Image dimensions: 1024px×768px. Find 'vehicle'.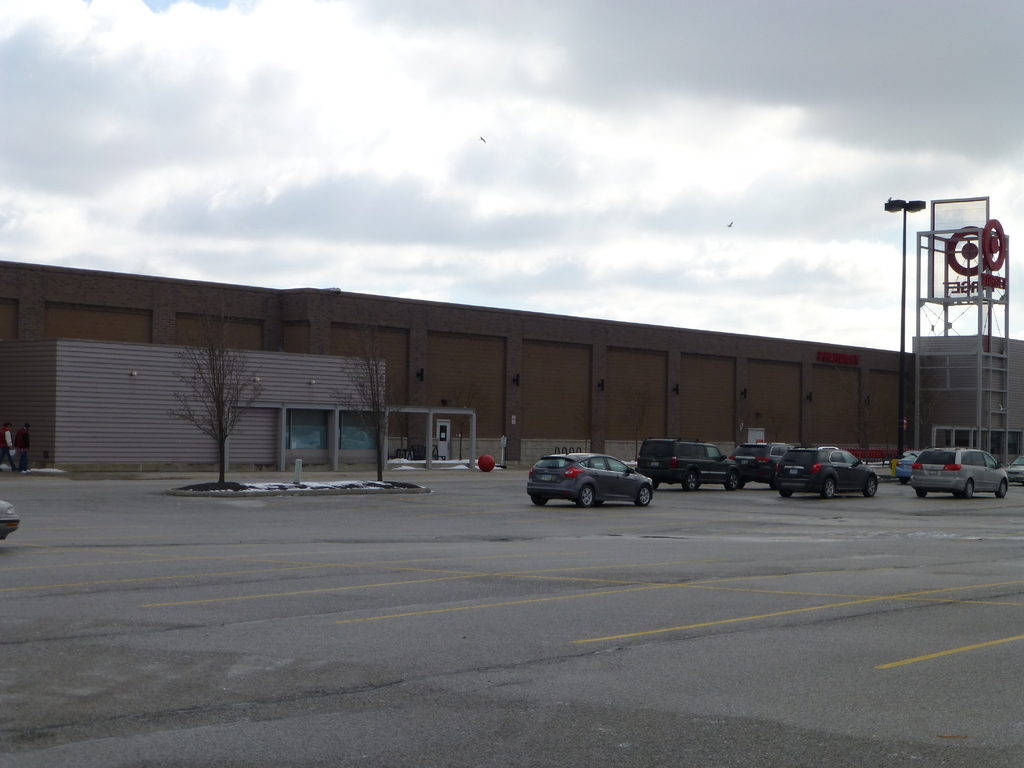
{"left": 636, "top": 436, "right": 739, "bottom": 492}.
